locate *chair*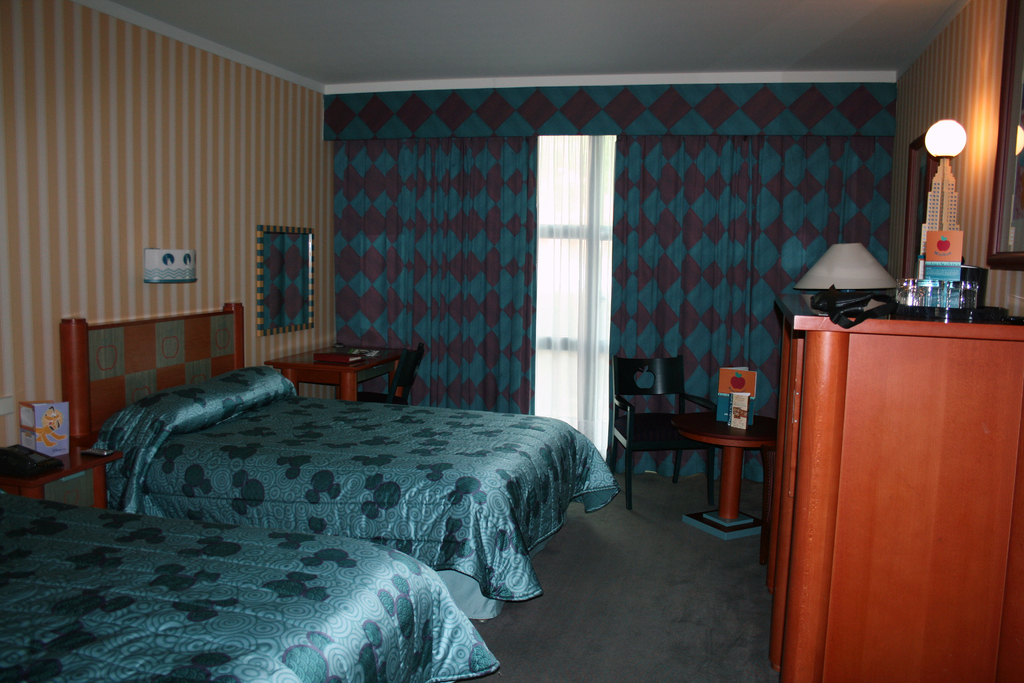
[614,348,717,513]
